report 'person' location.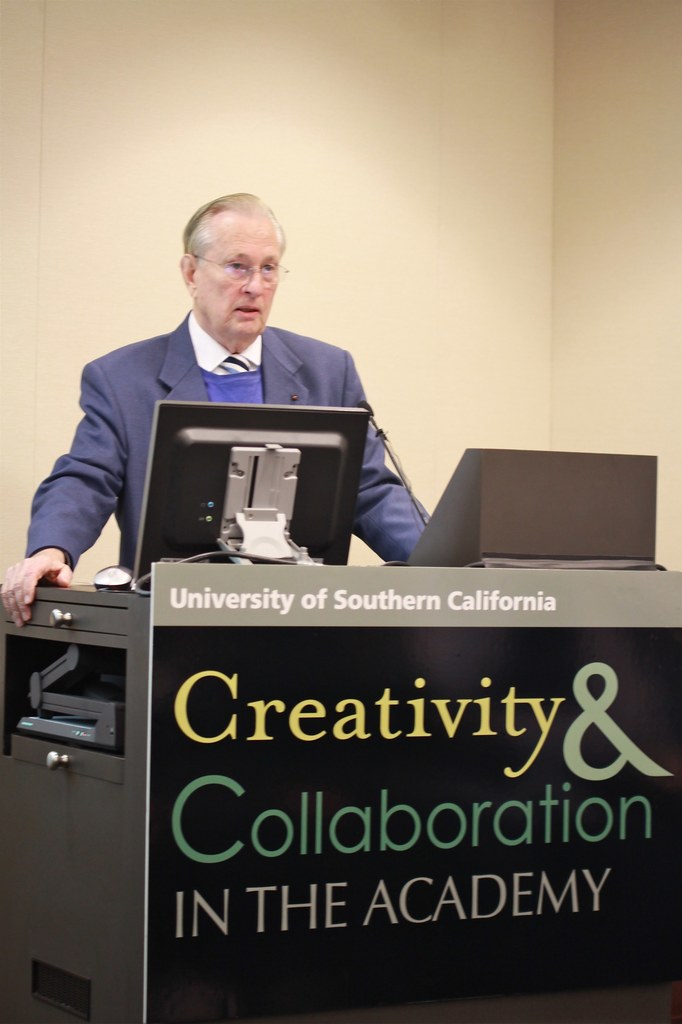
Report: {"x1": 40, "y1": 186, "x2": 400, "y2": 631}.
